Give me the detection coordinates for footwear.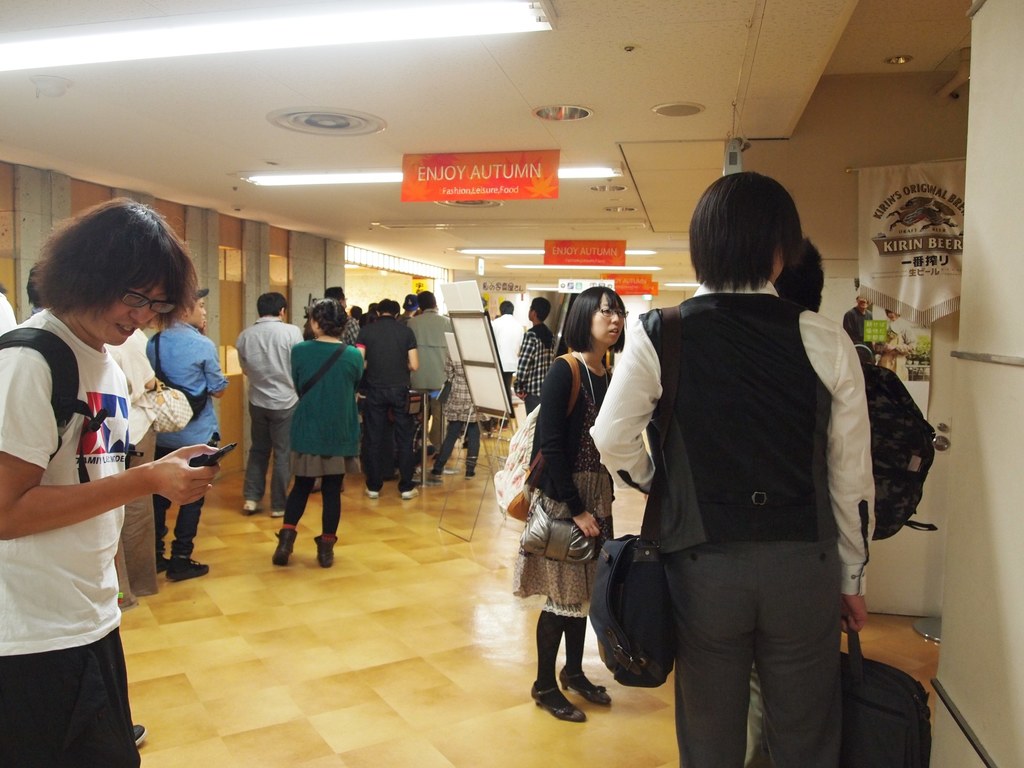
x1=271 y1=504 x2=289 y2=522.
